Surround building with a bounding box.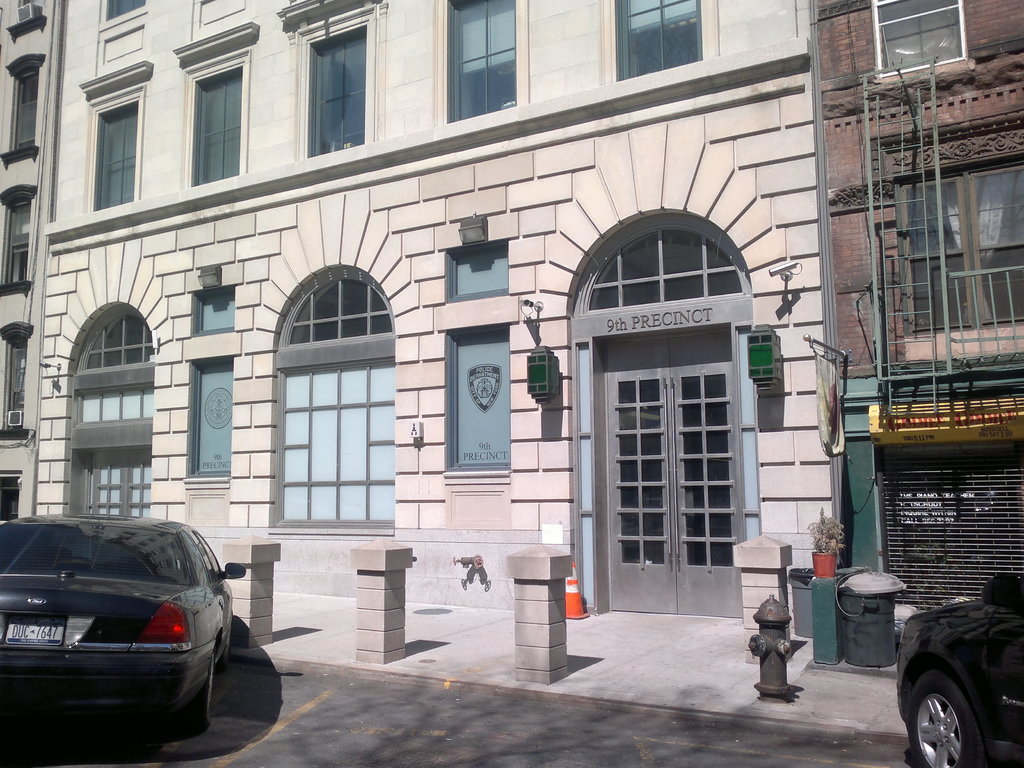
36:0:824:627.
